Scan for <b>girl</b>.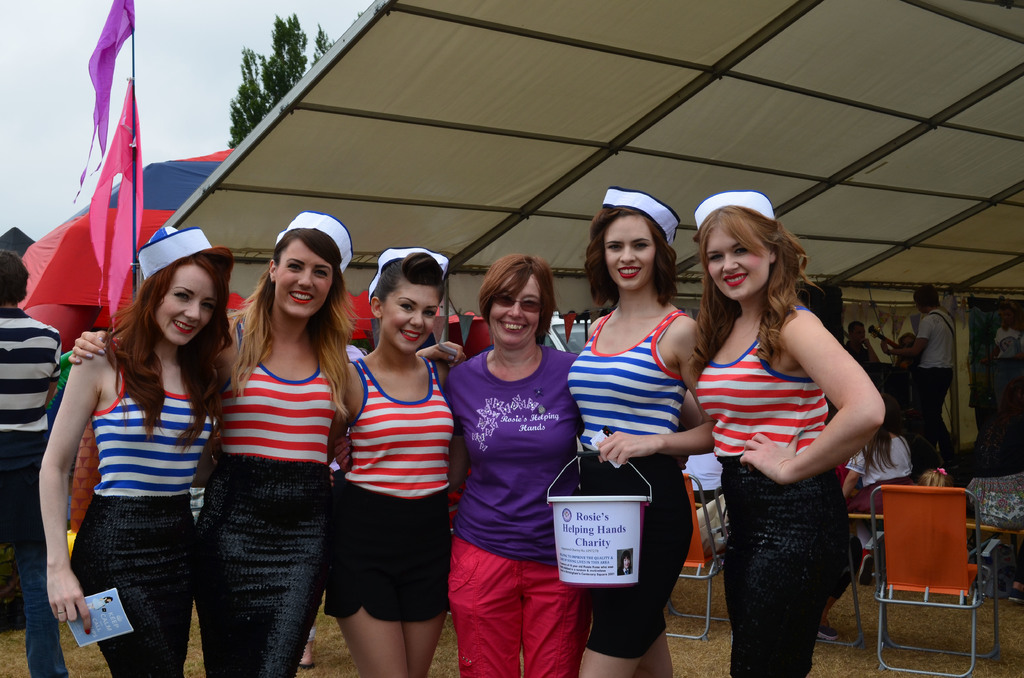
Scan result: 546 190 712 677.
